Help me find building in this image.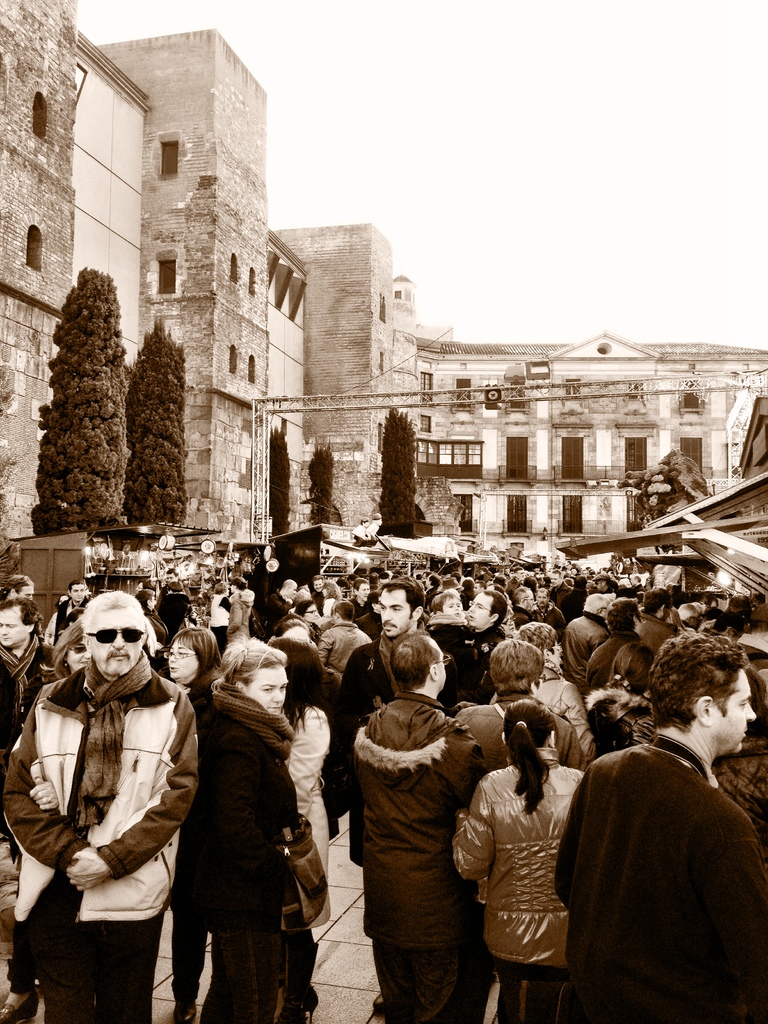
Found it: pyautogui.locateOnScreen(0, 0, 767, 601).
